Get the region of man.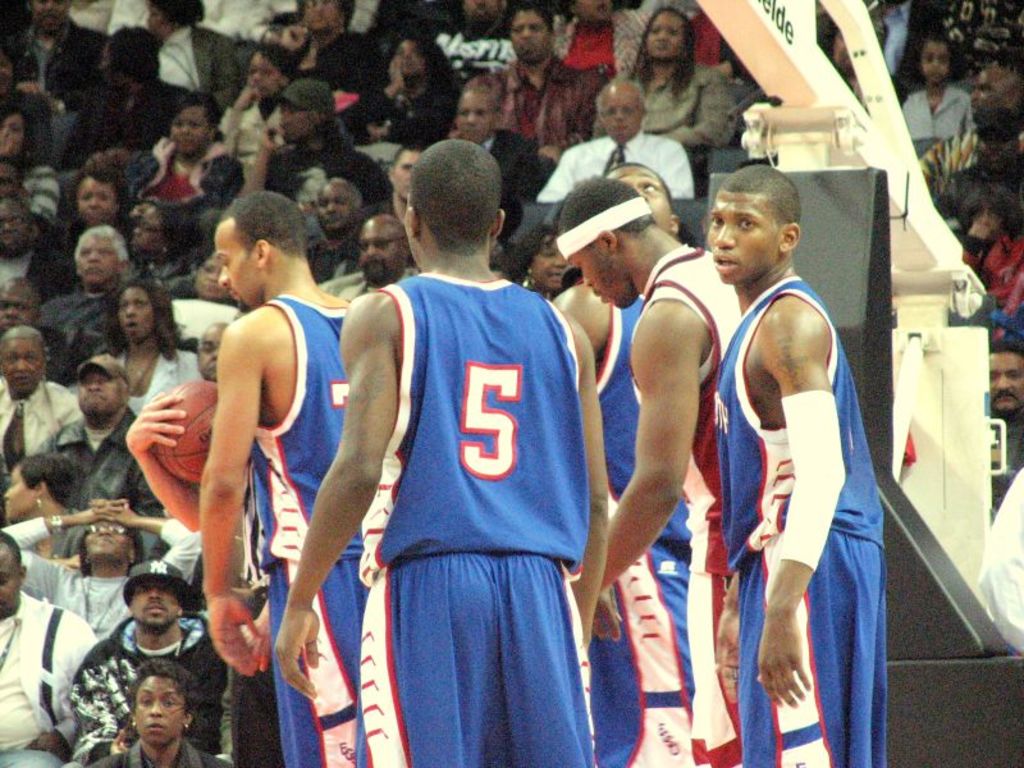
(705, 166, 884, 767).
